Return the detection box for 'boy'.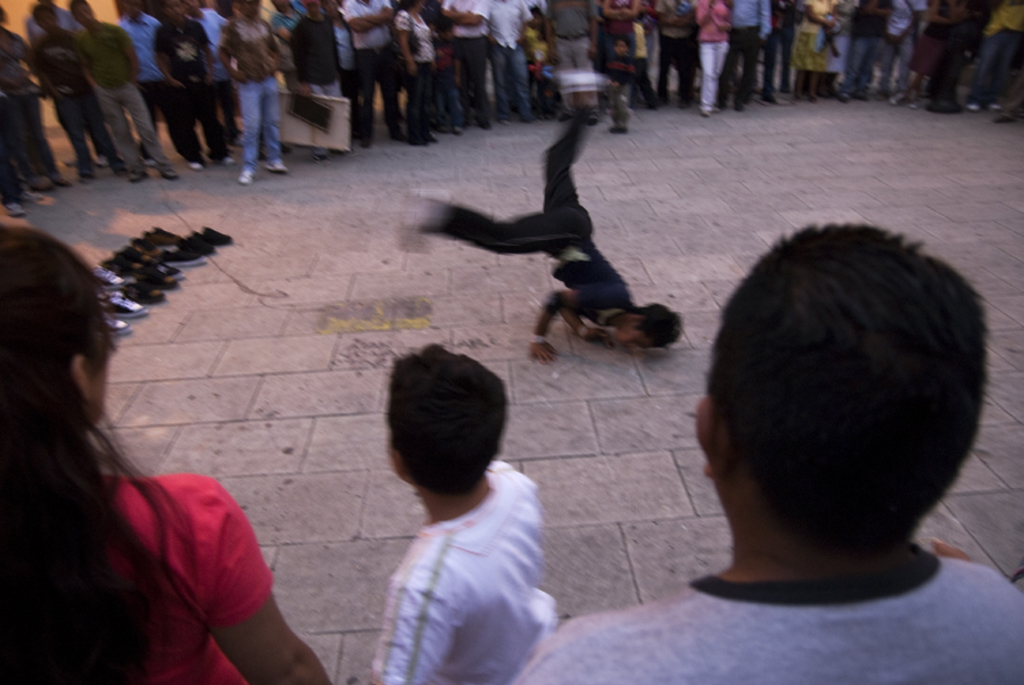
335:328:570:675.
